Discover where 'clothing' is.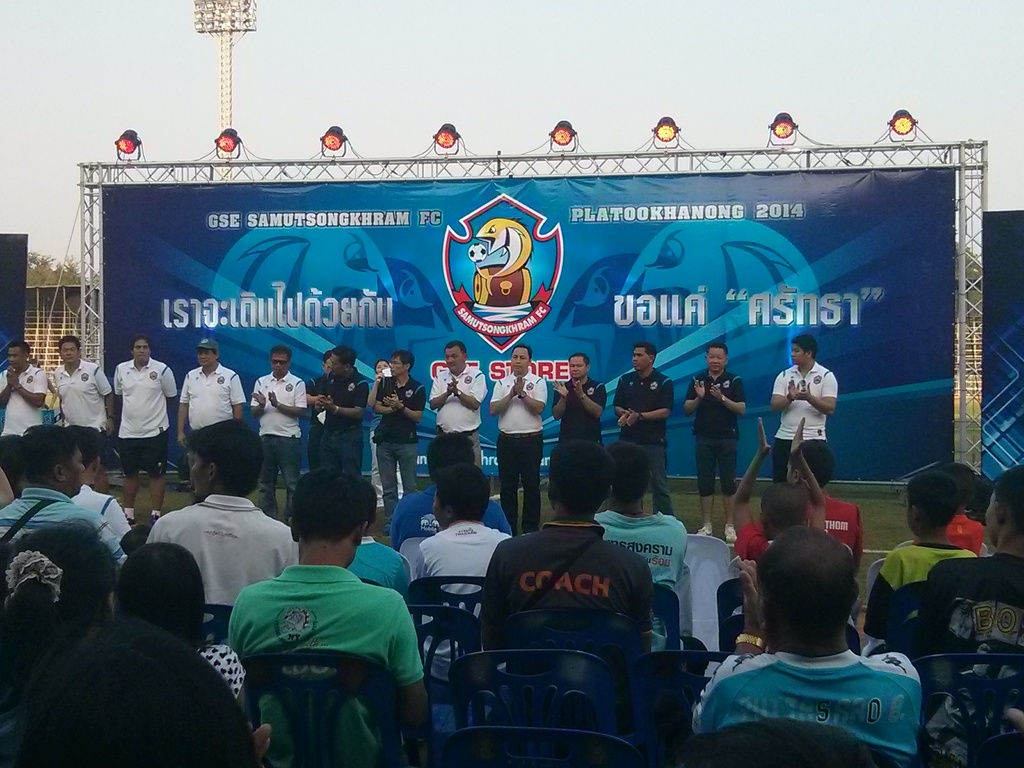
Discovered at x1=118 y1=355 x2=177 y2=458.
